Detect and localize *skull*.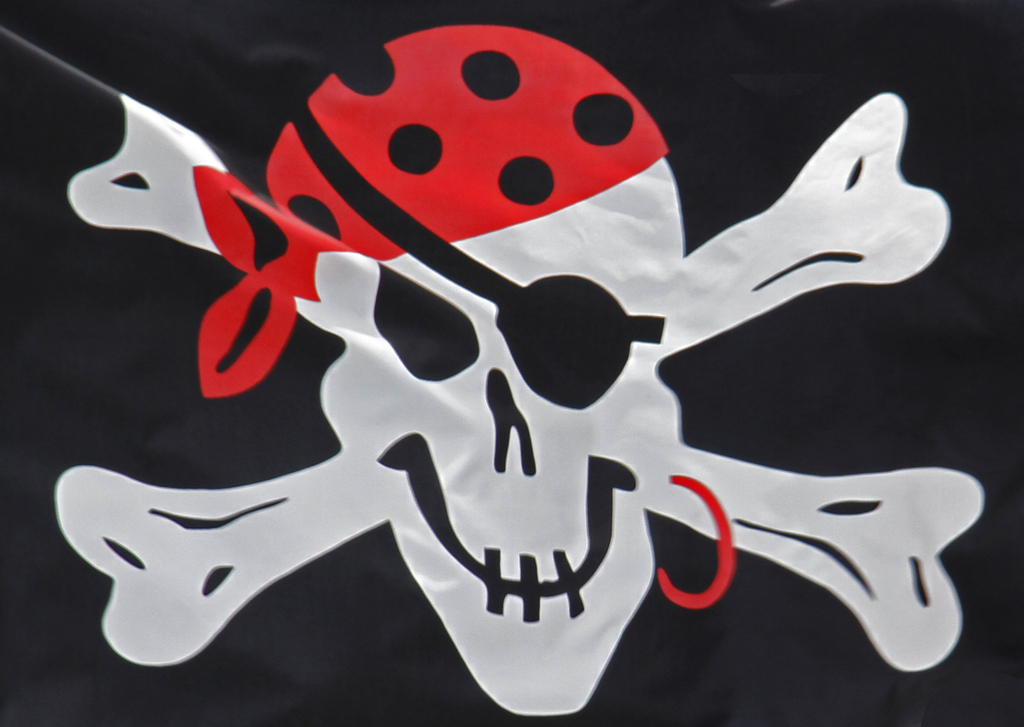
Localized at box(264, 23, 688, 714).
